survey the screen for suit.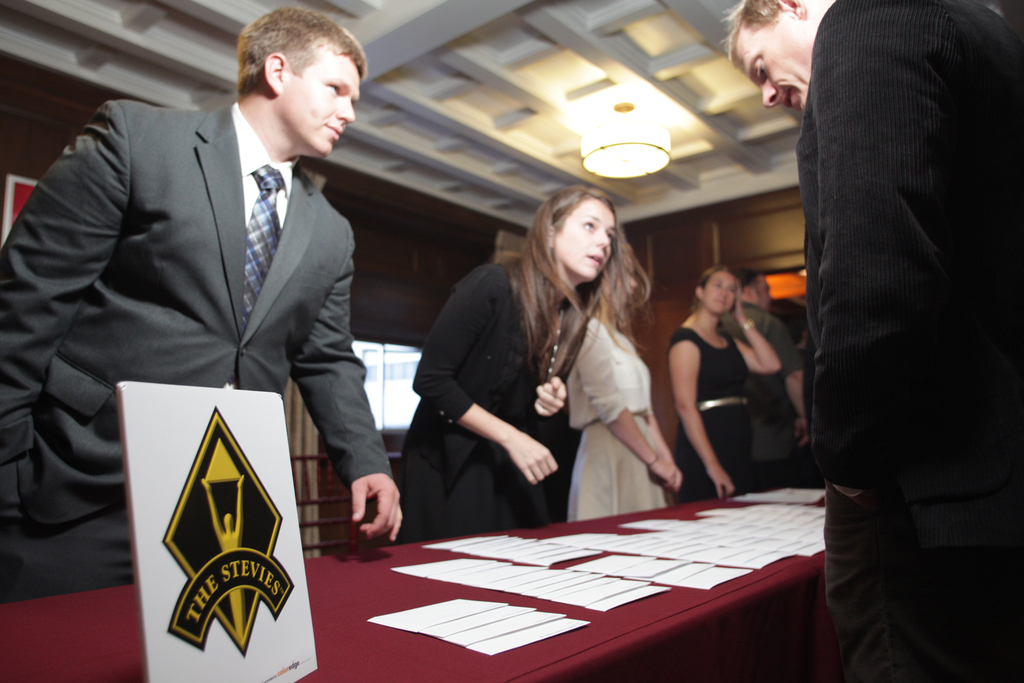
Survey found: (408,261,579,492).
